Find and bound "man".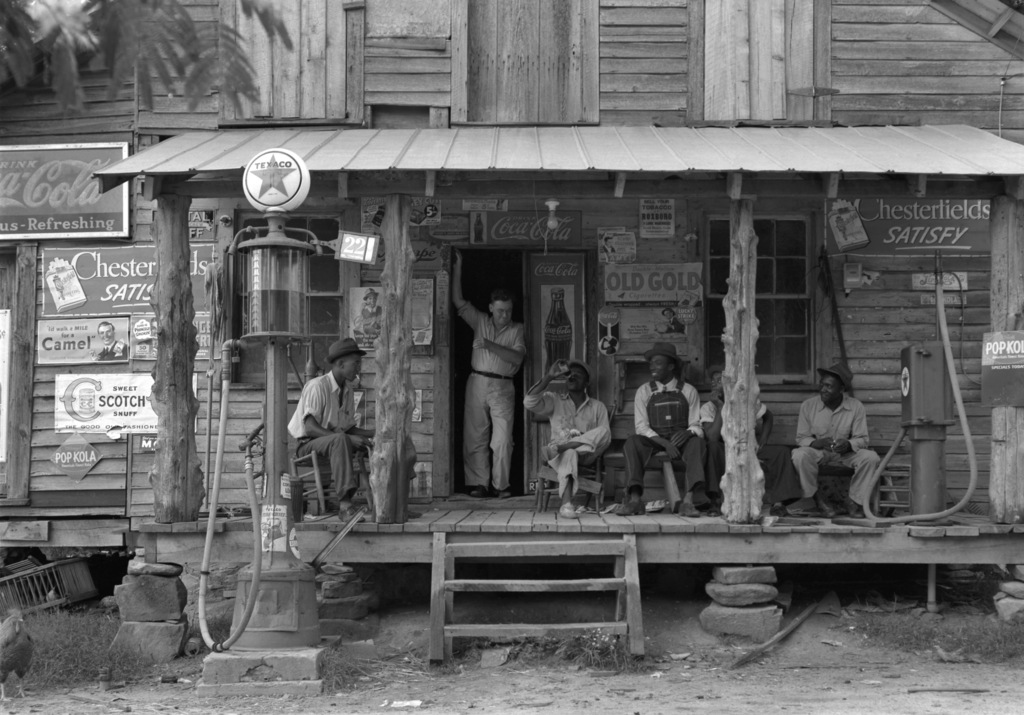
Bound: 512,352,617,519.
